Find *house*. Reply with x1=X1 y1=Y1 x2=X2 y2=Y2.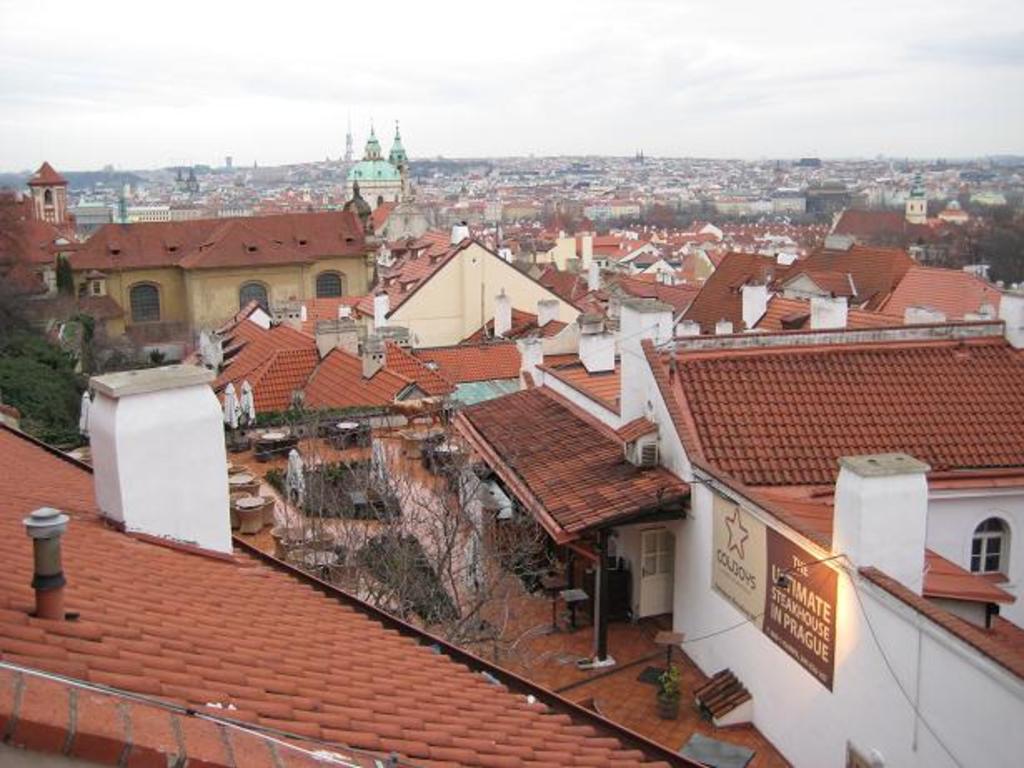
x1=594 y1=157 x2=654 y2=193.
